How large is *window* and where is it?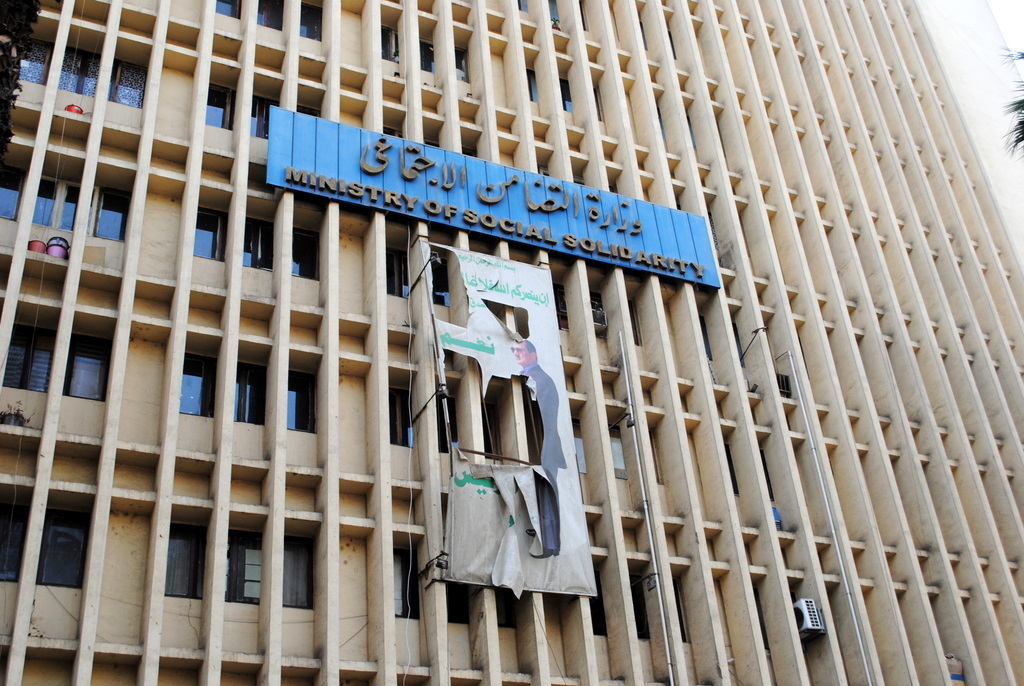
Bounding box: {"x1": 237, "y1": 208, "x2": 280, "y2": 273}.
